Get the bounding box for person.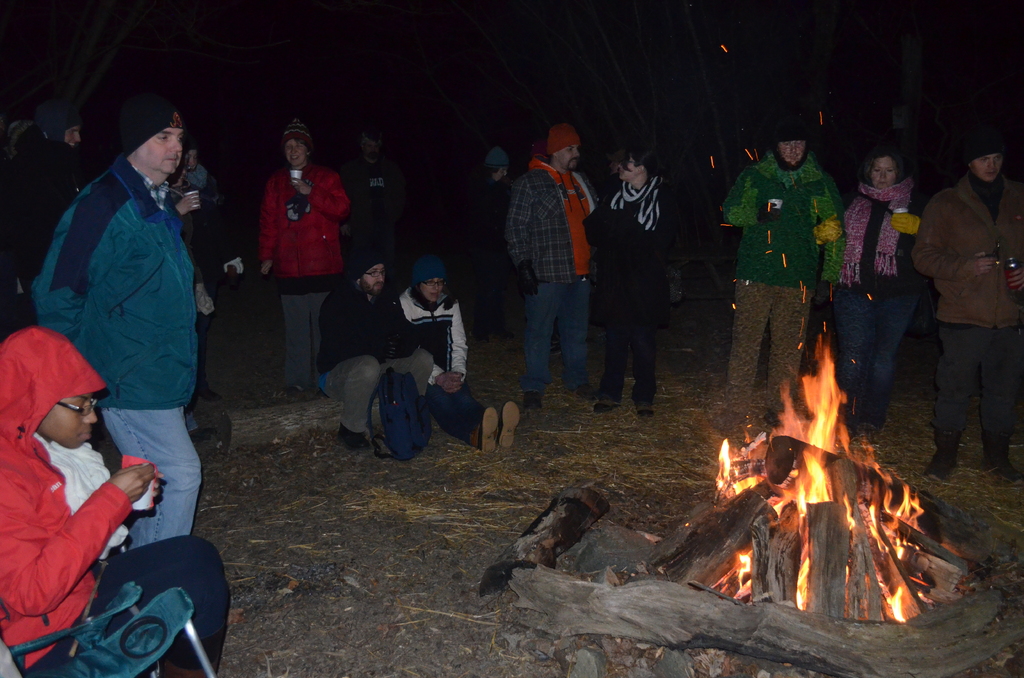
bbox(0, 328, 229, 677).
